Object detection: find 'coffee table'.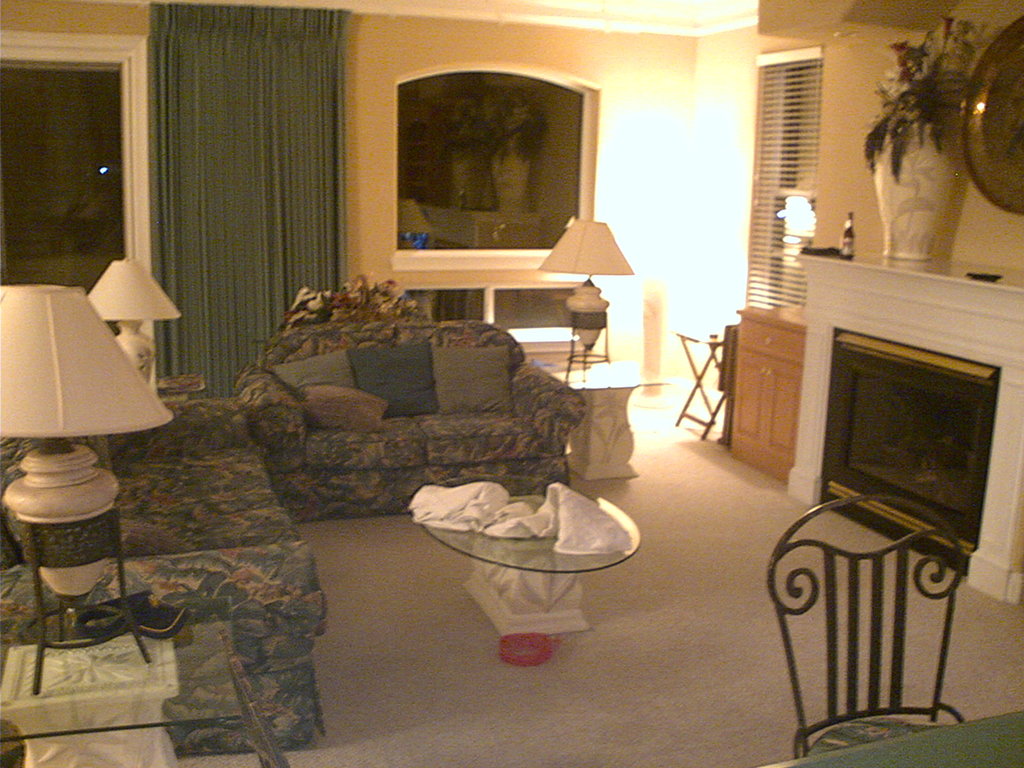
bbox=(406, 463, 662, 651).
